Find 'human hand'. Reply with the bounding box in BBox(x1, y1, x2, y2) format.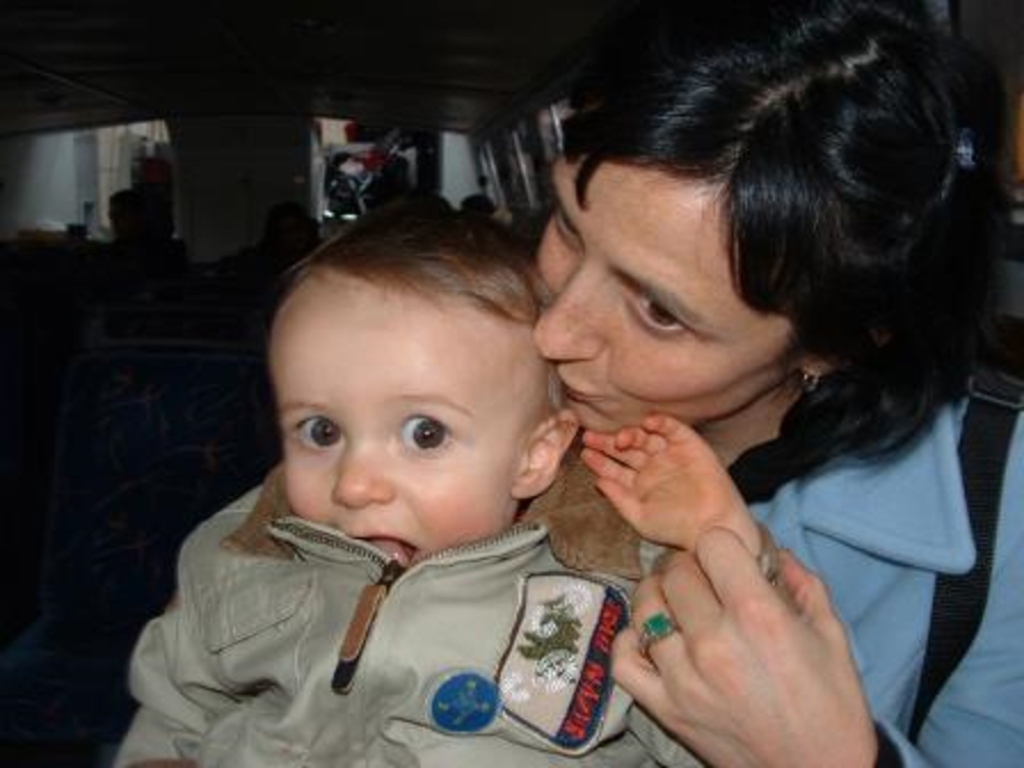
BBox(613, 510, 880, 750).
